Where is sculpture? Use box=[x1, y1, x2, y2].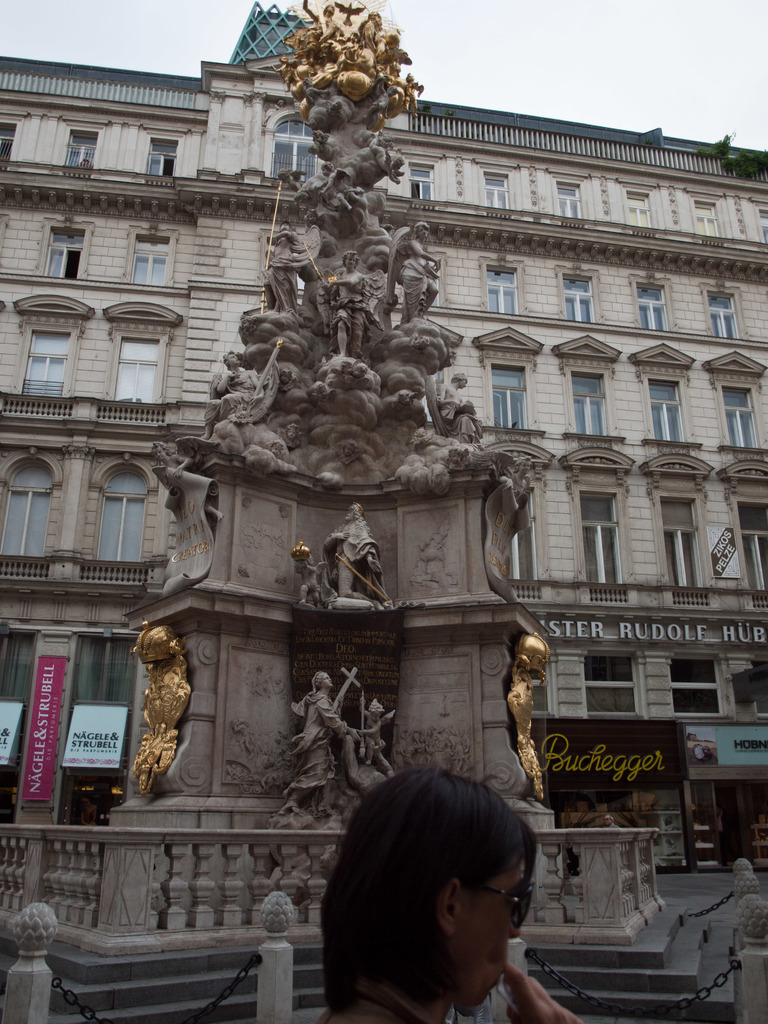
box=[322, 497, 387, 600].
